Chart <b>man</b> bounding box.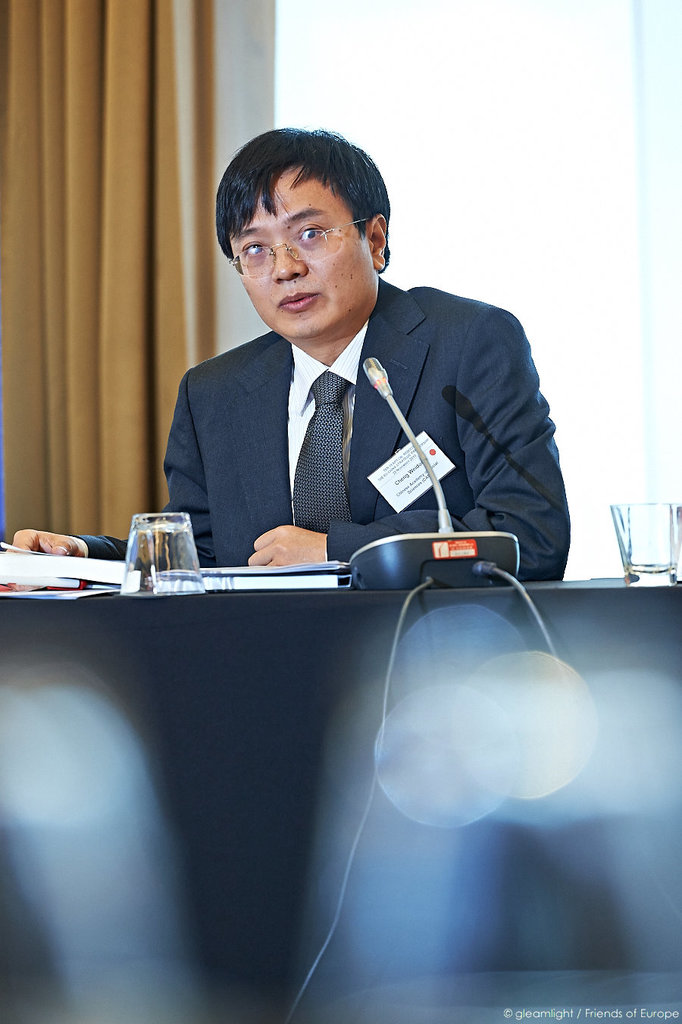
Charted: x1=9, y1=124, x2=573, y2=586.
